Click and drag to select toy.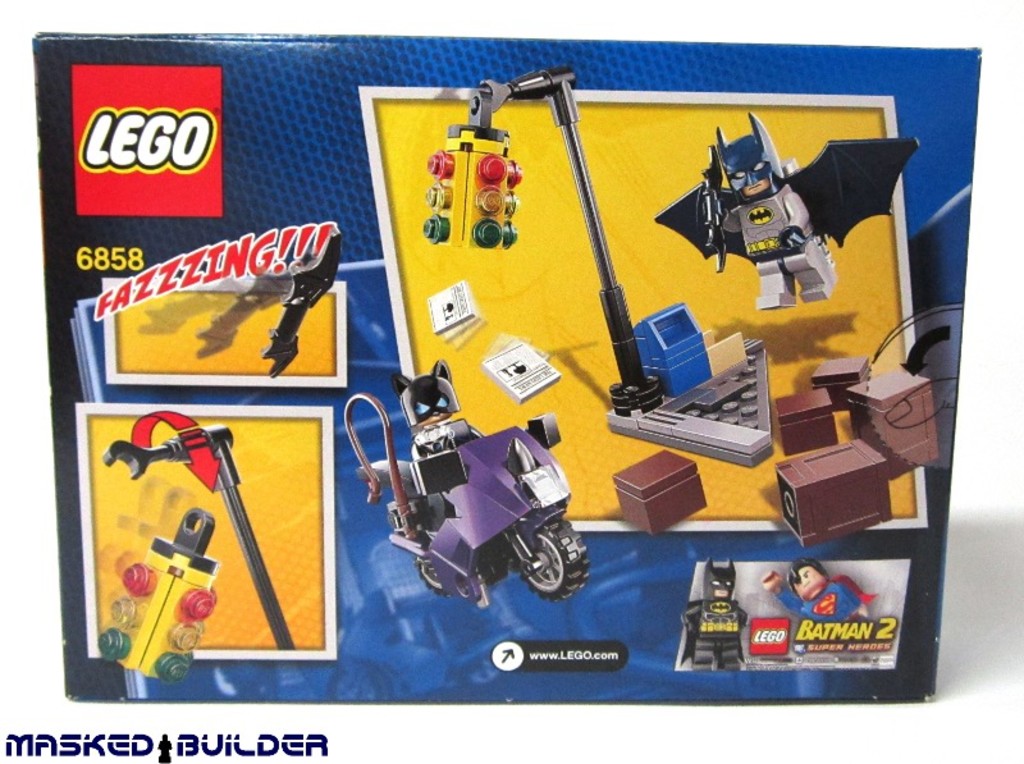
Selection: [338, 357, 600, 607].
